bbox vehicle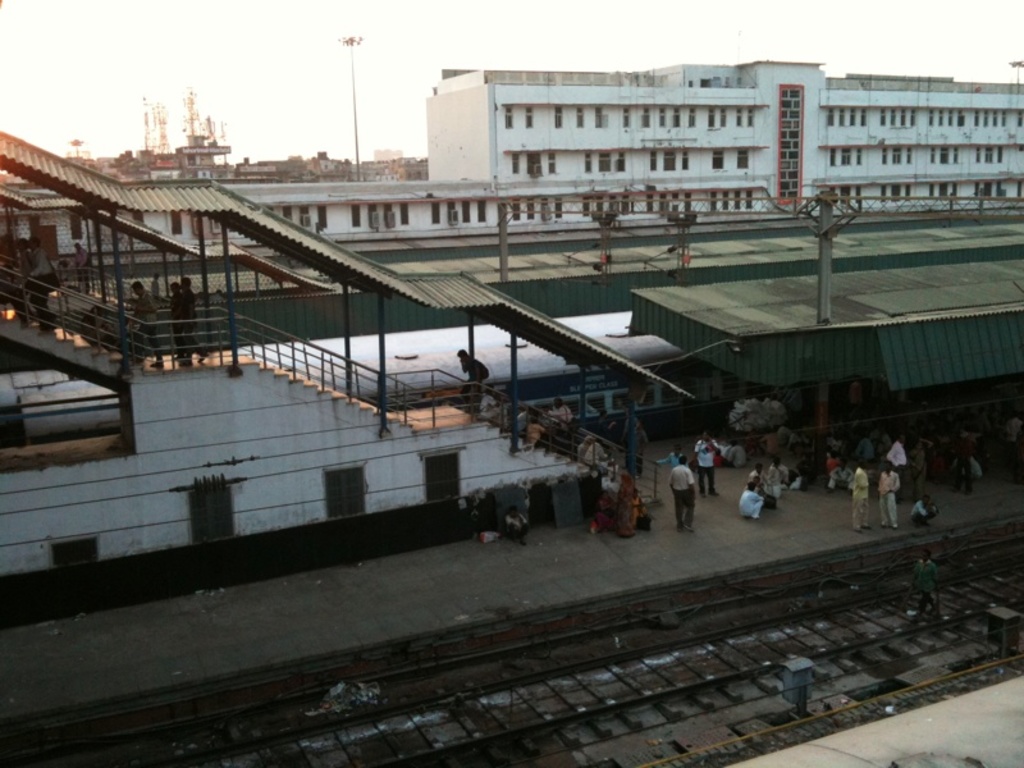
select_region(420, 320, 780, 451)
